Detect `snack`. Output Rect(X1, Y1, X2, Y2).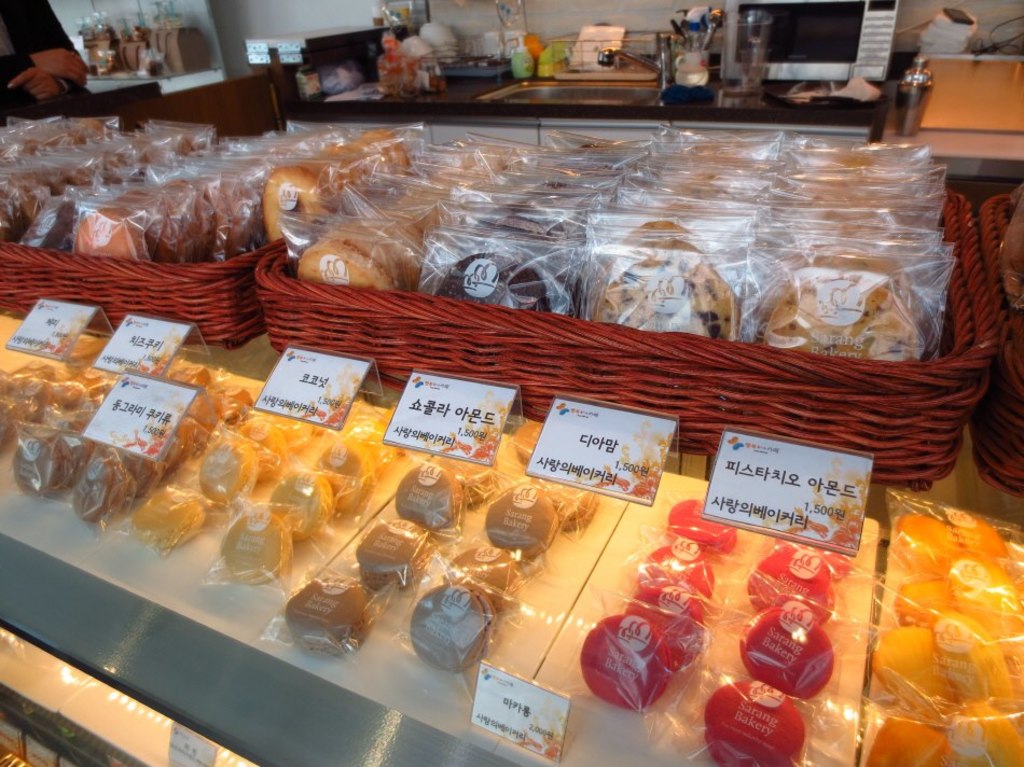
Rect(712, 673, 807, 766).
